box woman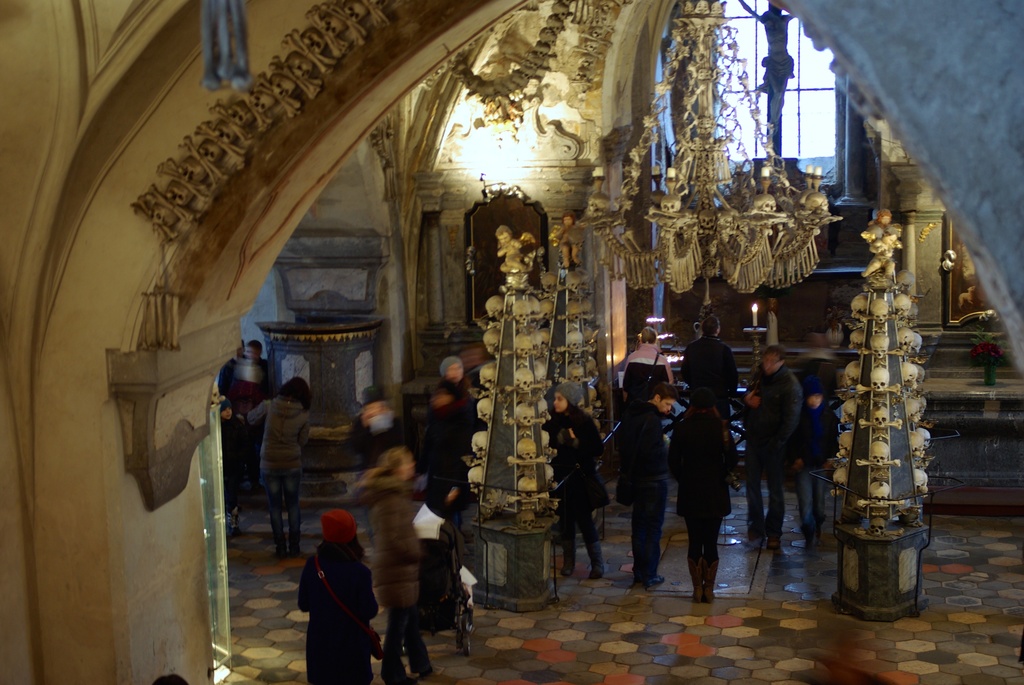
(left=547, top=380, right=604, bottom=576)
